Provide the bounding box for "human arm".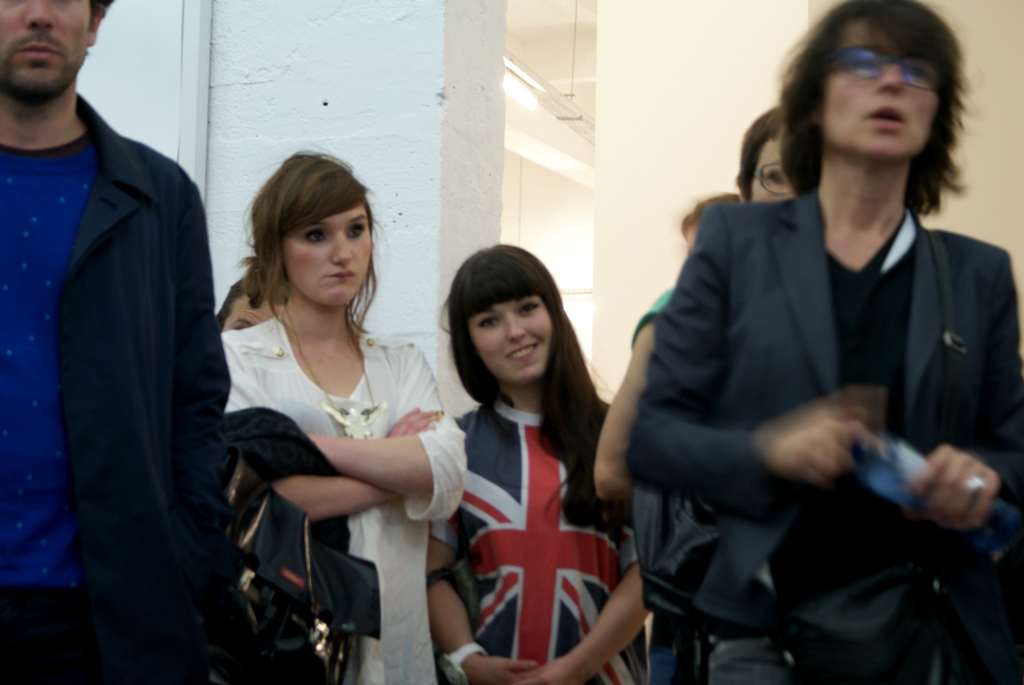
Rect(906, 255, 1023, 533).
